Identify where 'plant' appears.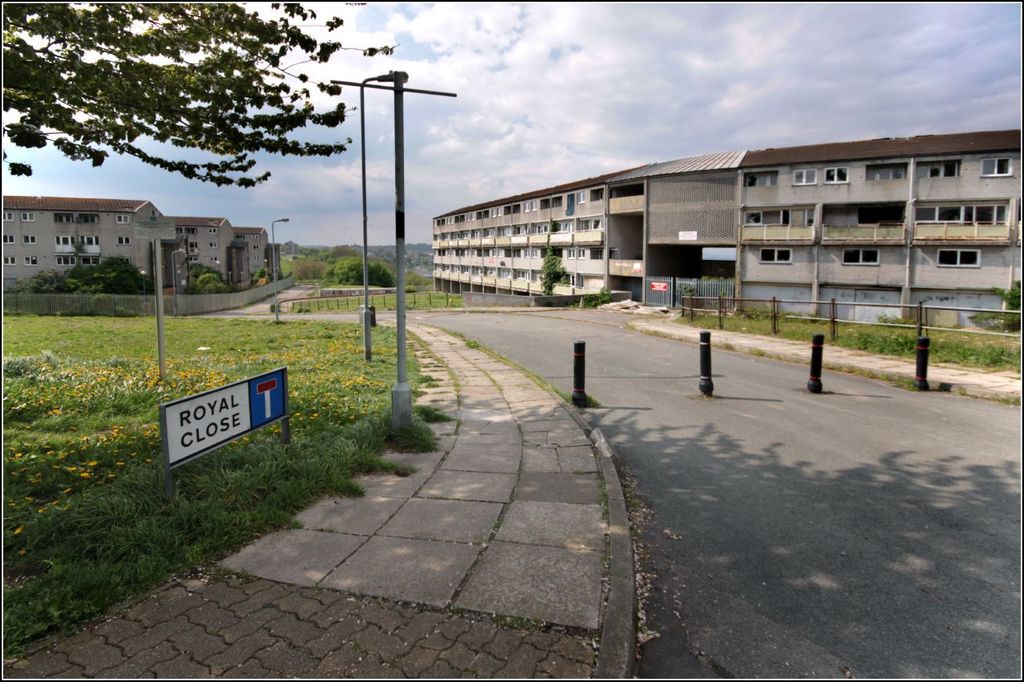
Appears at select_region(494, 613, 545, 632).
